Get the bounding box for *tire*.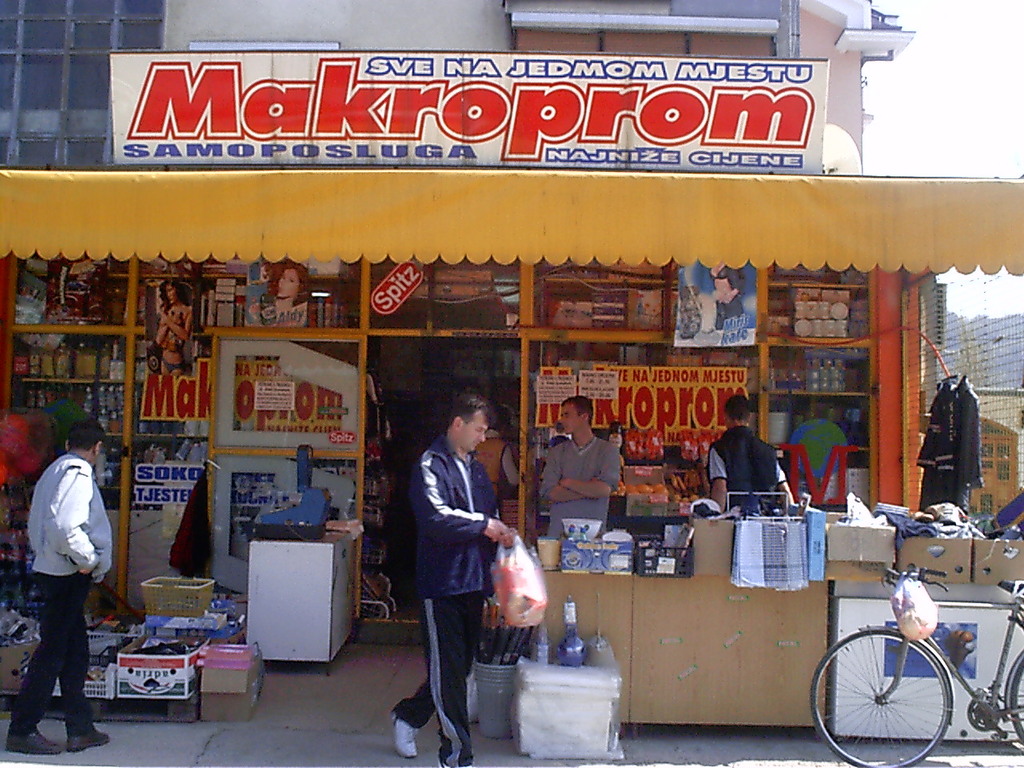
region(1010, 661, 1023, 739).
